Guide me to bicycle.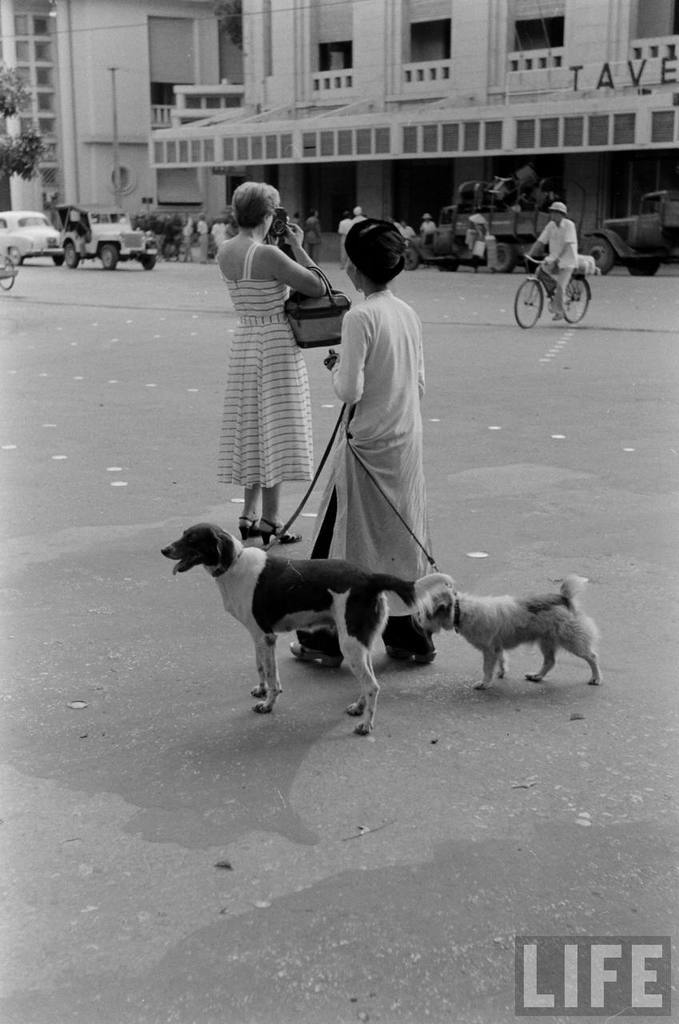
Guidance: [x1=515, y1=250, x2=588, y2=329].
